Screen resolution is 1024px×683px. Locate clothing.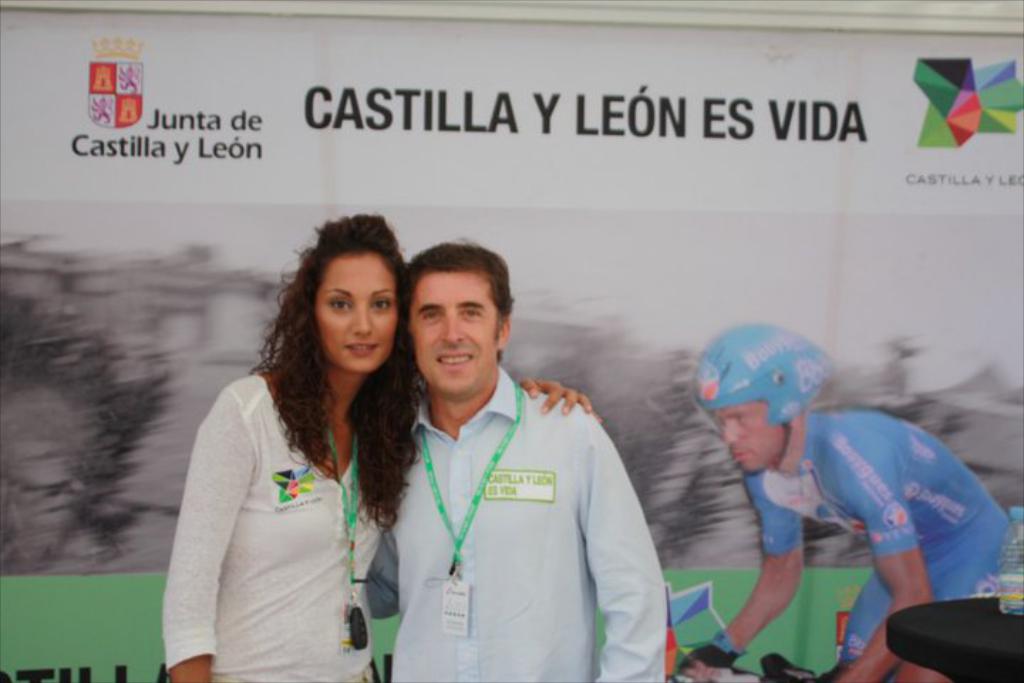
<box>164,367,377,682</box>.
